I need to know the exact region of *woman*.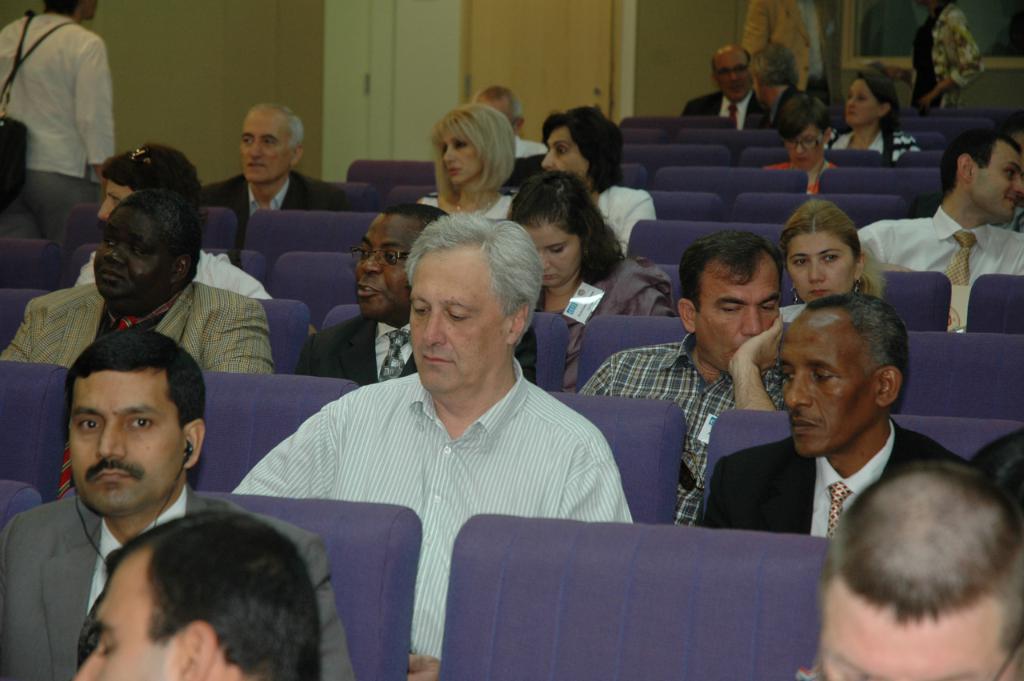
Region: 418,103,516,218.
